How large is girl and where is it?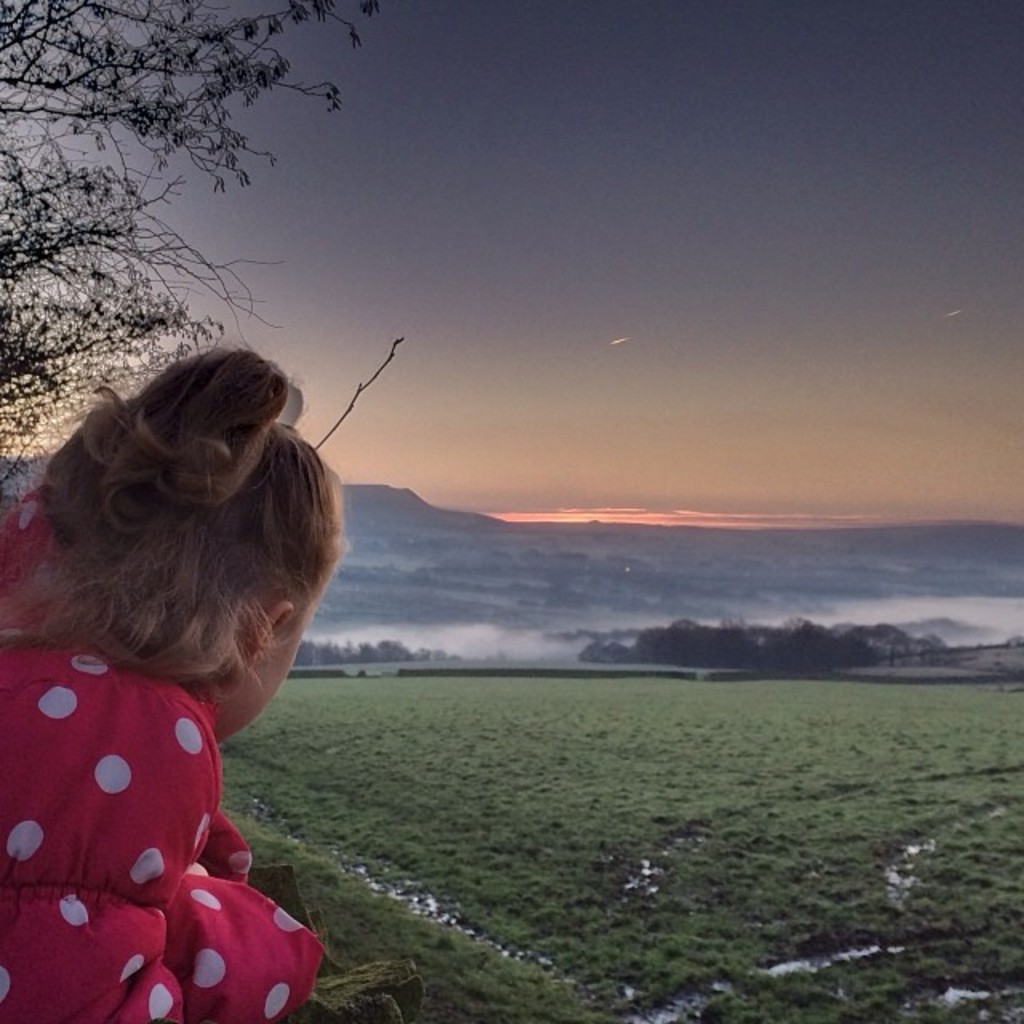
Bounding box: 0, 333, 355, 1022.
